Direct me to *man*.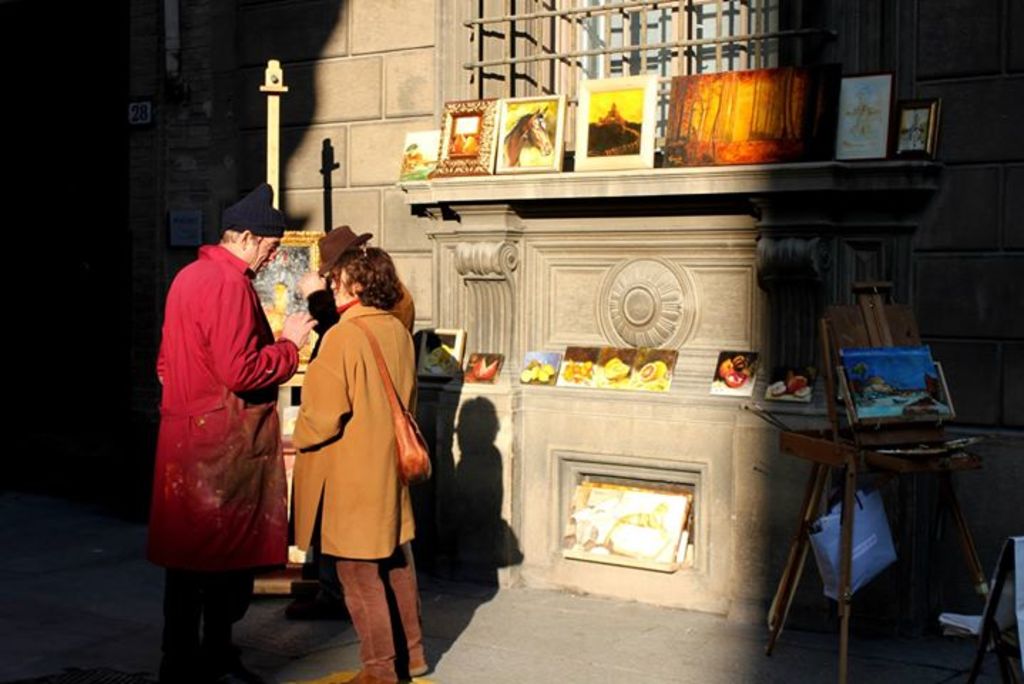
Direction: crop(154, 191, 301, 663).
